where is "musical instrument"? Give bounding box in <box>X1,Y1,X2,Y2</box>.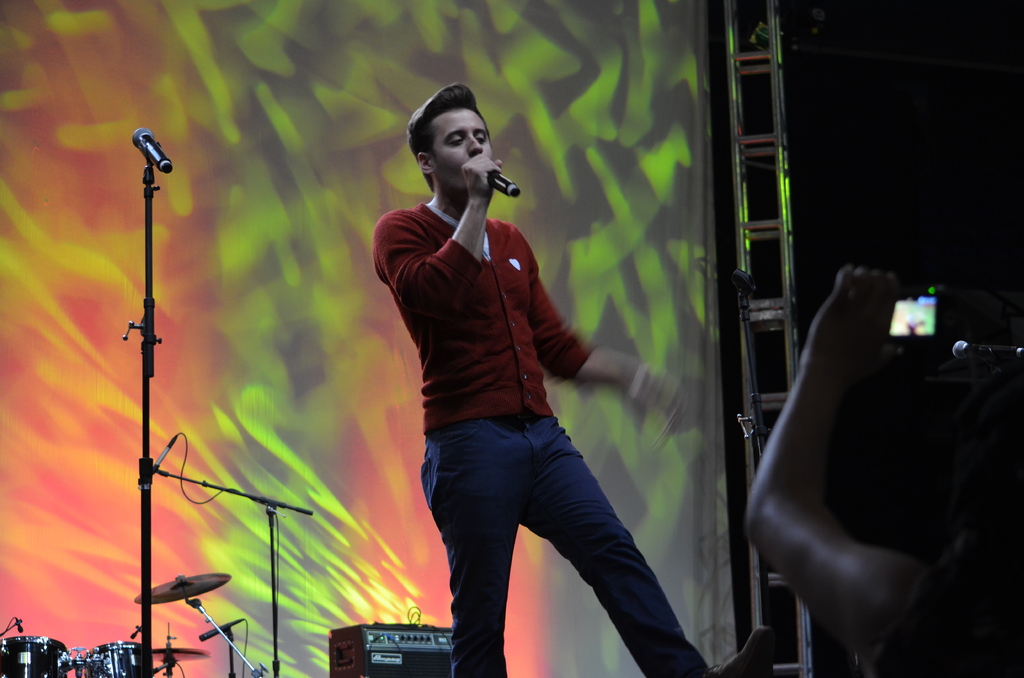
<box>138,570,229,605</box>.
